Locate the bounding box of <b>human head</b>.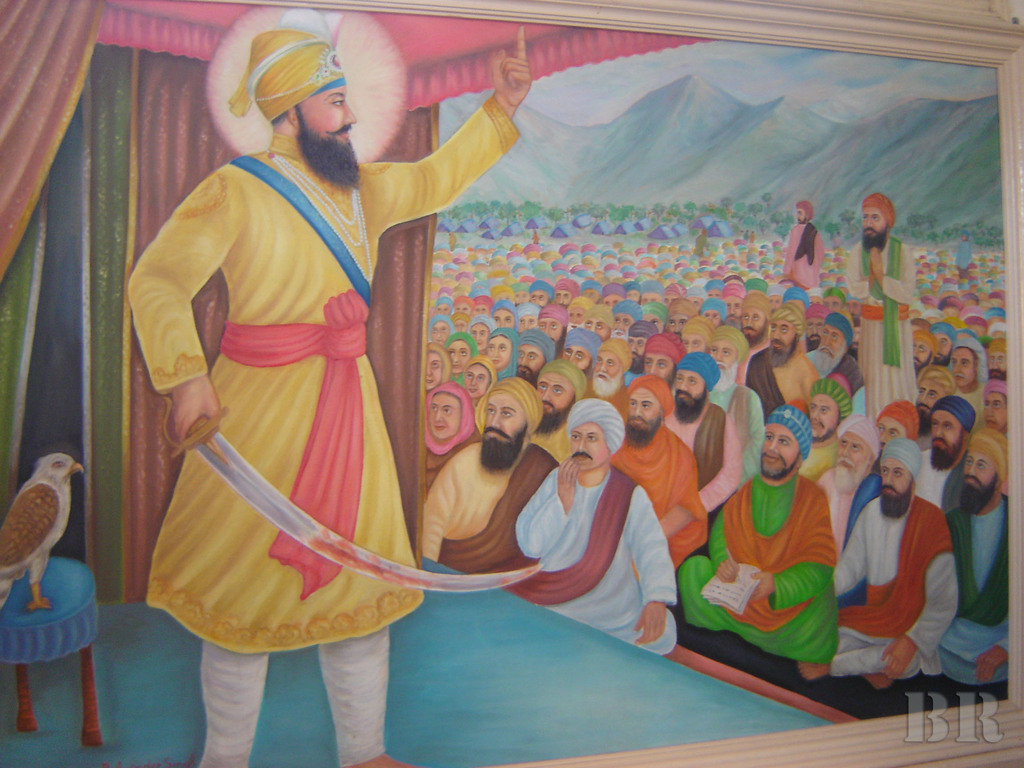
Bounding box: (x1=845, y1=294, x2=862, y2=320).
